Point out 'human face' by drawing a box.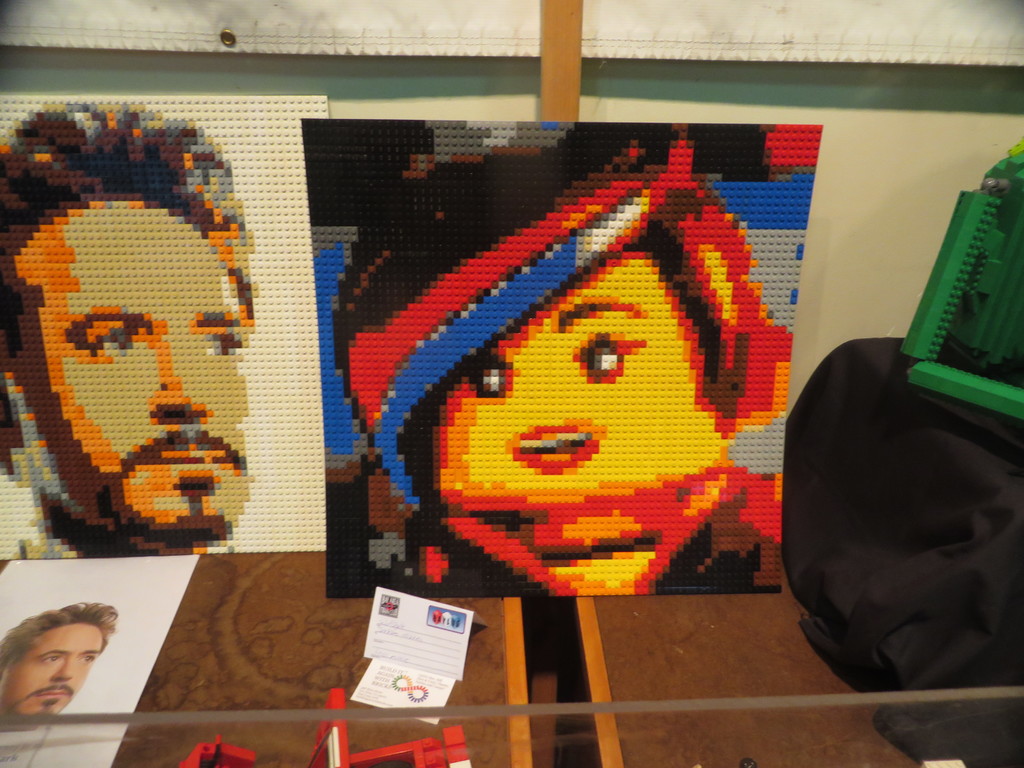
{"x1": 0, "y1": 201, "x2": 250, "y2": 534}.
